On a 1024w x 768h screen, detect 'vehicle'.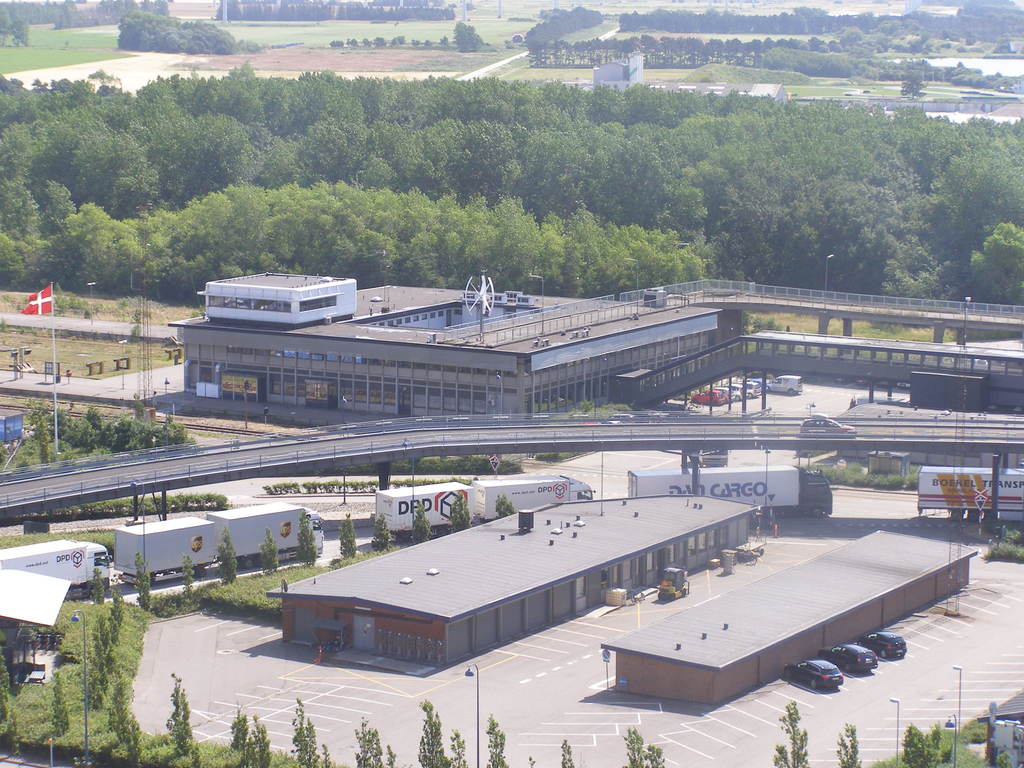
detection(627, 468, 832, 520).
